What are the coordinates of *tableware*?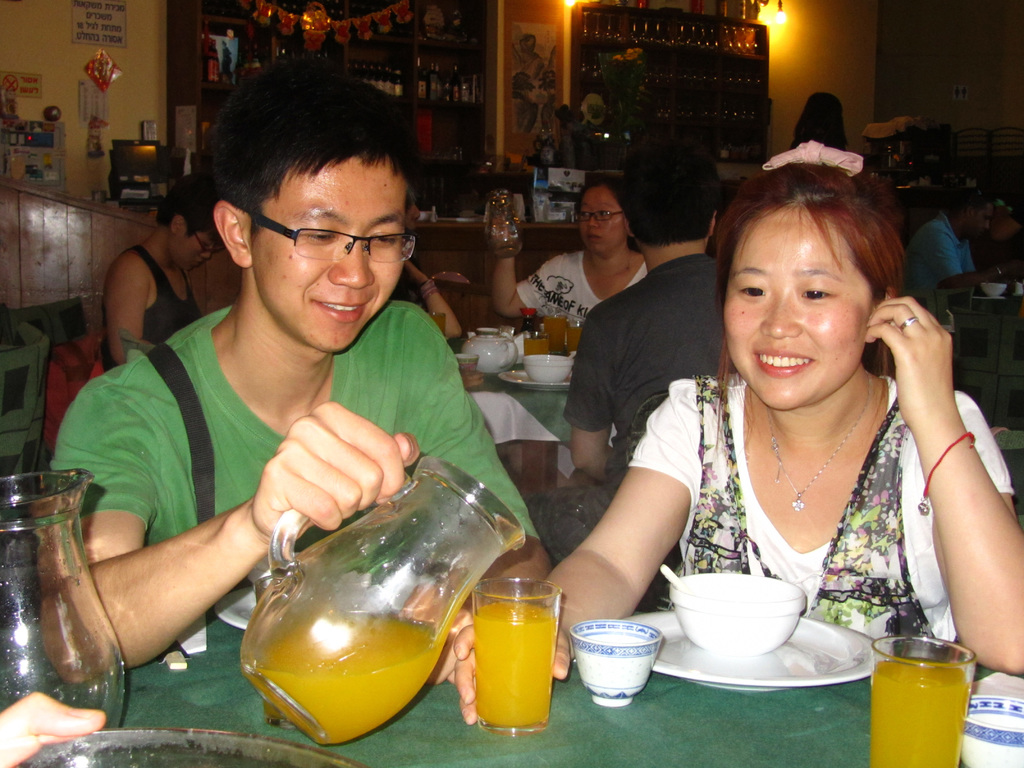
x1=572, y1=621, x2=681, y2=706.
